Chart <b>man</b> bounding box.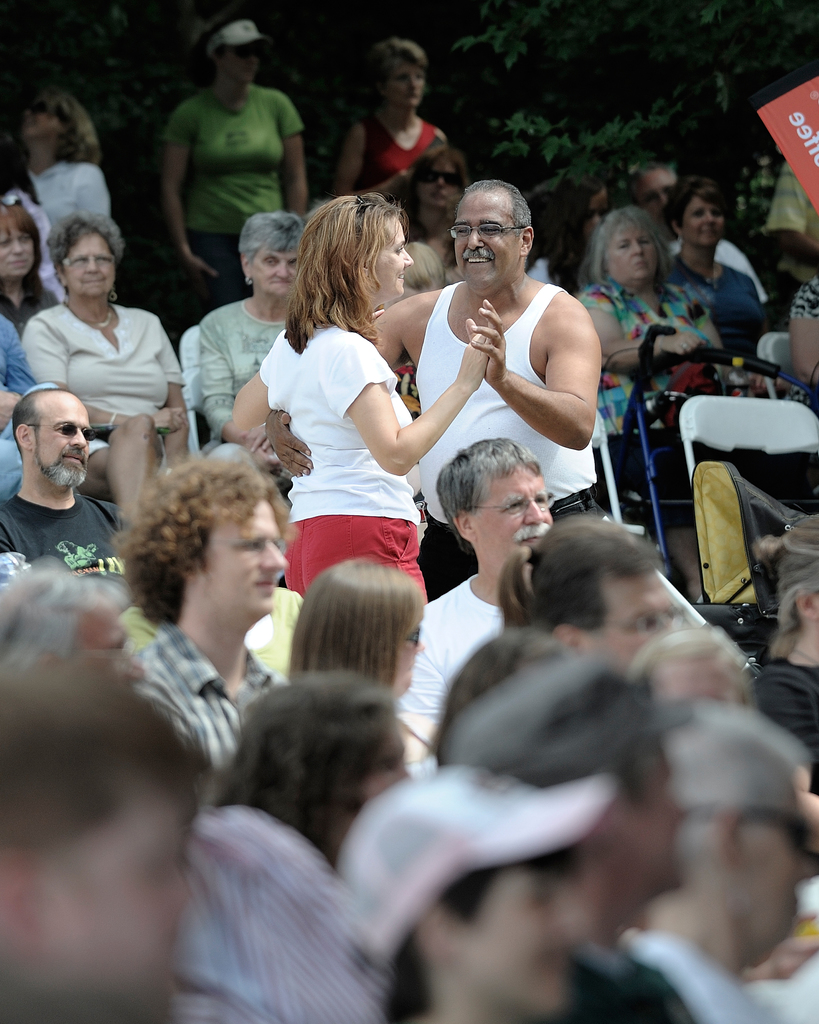
Charted: 265/181/603/608.
